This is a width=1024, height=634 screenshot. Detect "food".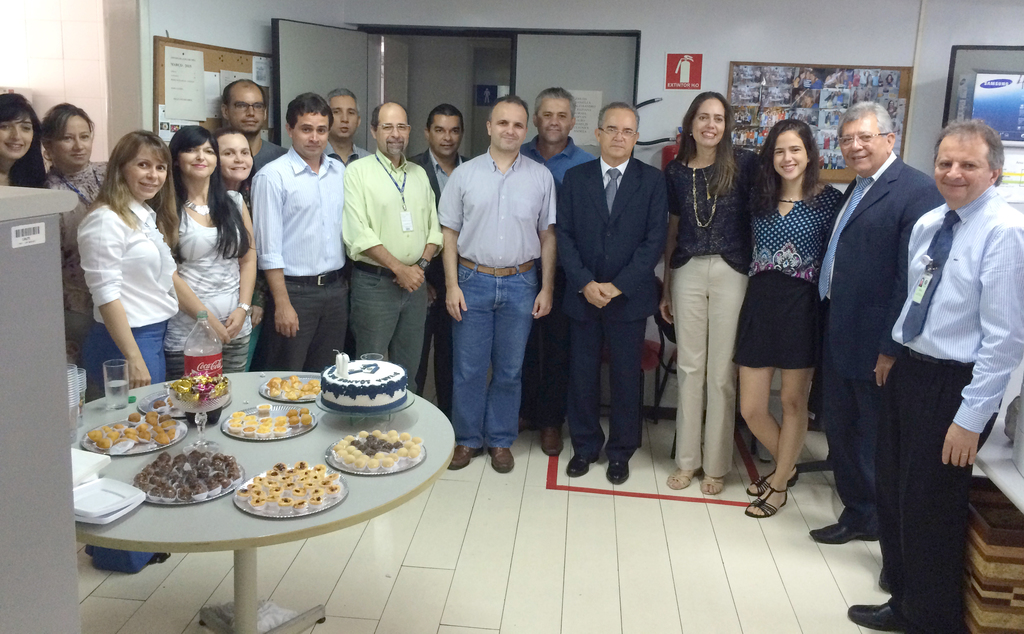
x1=287, y1=408, x2=298, y2=417.
